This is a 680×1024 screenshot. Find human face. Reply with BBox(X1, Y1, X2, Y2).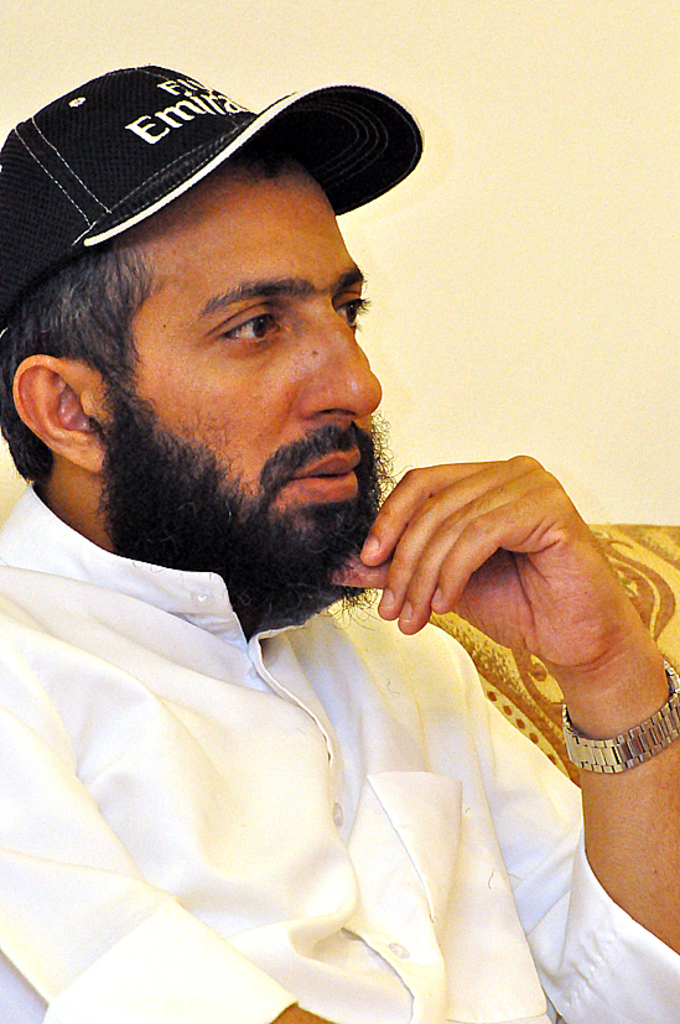
BBox(94, 173, 383, 535).
